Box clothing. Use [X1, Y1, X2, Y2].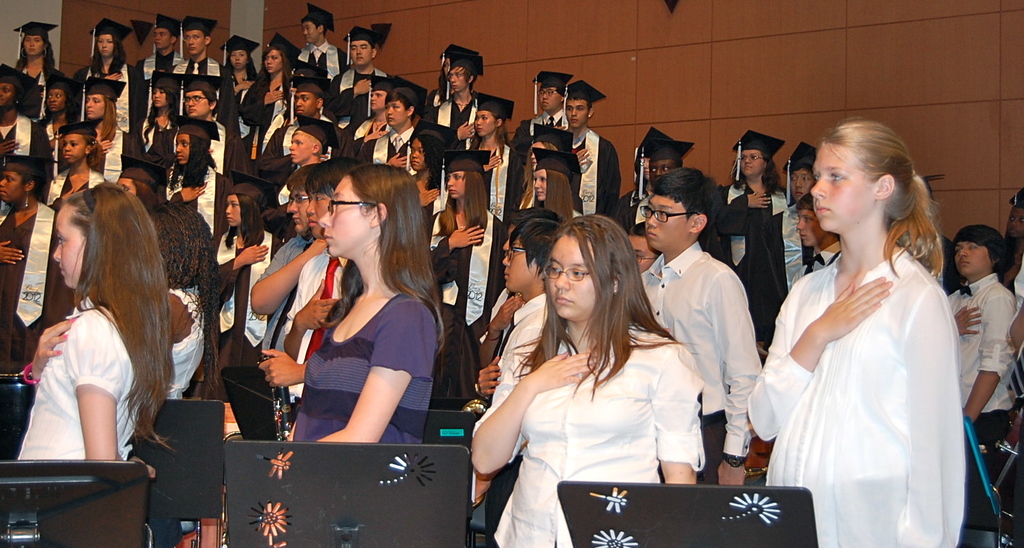
[943, 272, 1010, 511].
